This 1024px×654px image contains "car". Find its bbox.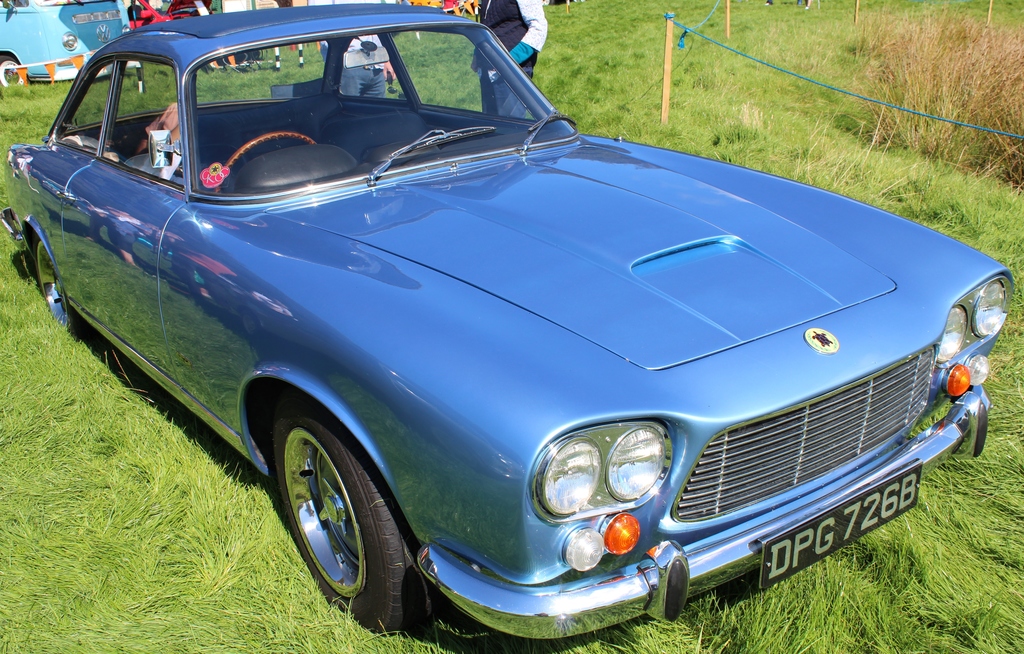
bbox=(1, 3, 1012, 641).
